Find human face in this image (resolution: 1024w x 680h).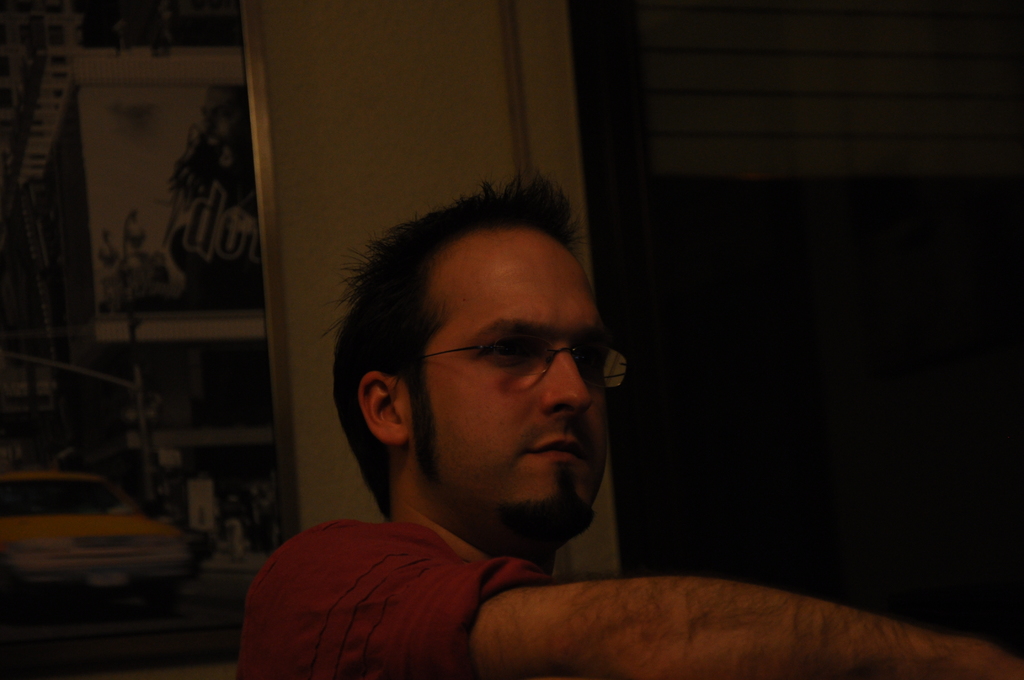
x1=399 y1=230 x2=609 y2=525.
